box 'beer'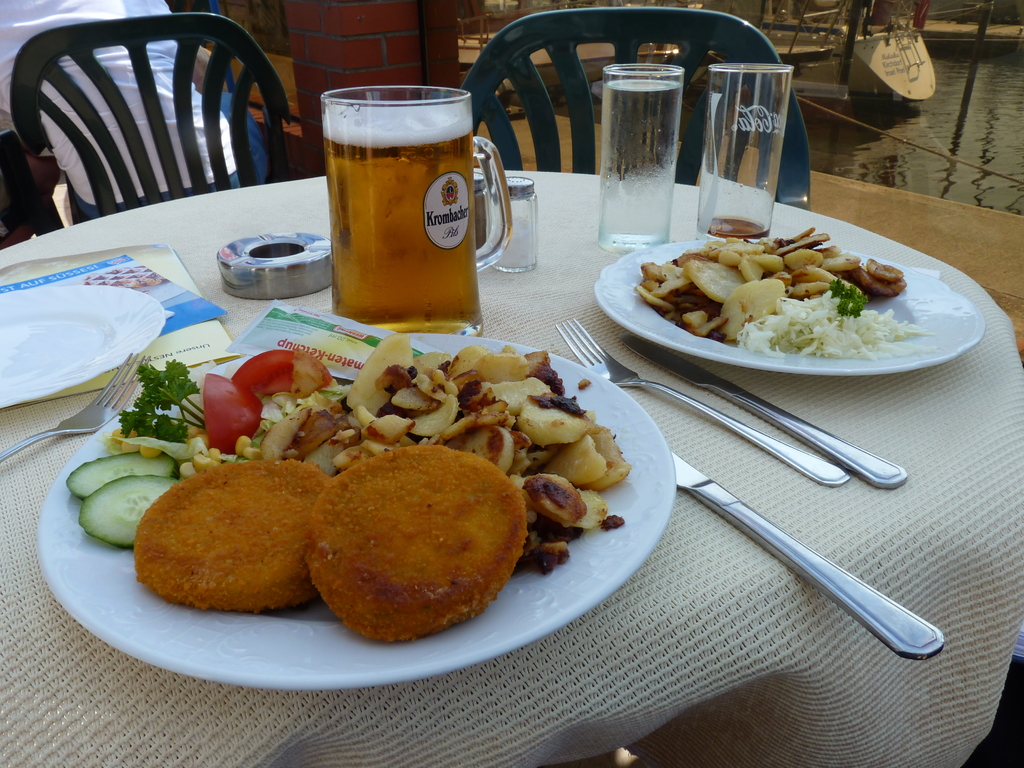
detection(324, 108, 479, 333)
